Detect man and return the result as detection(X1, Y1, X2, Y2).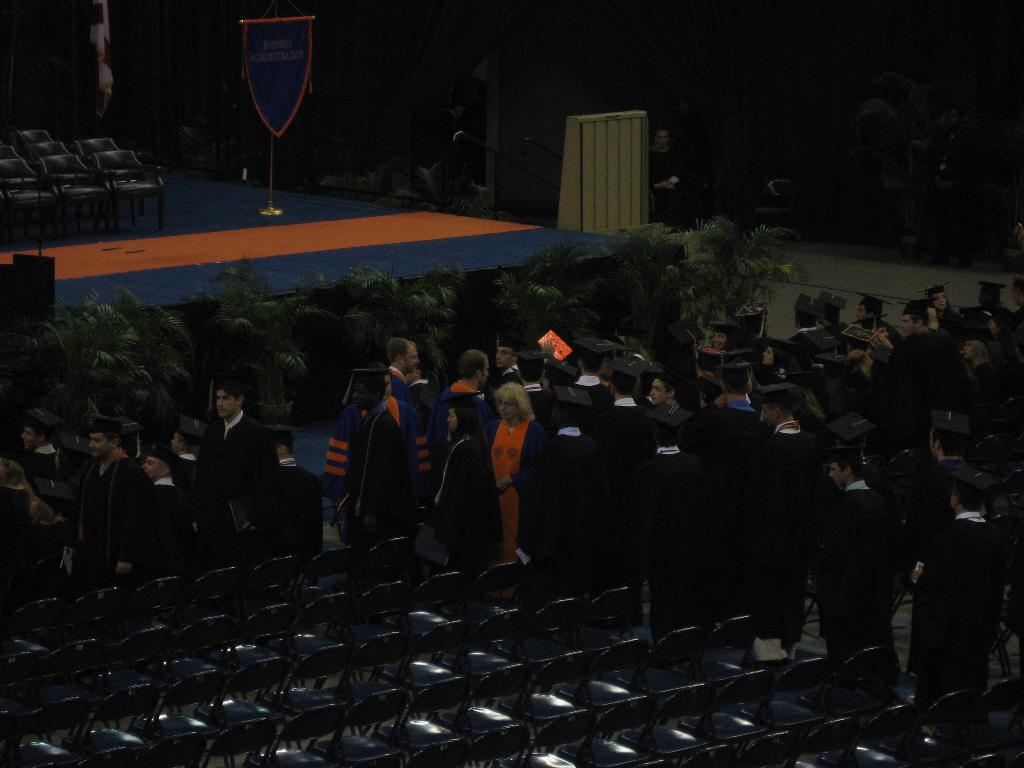
detection(135, 446, 172, 495).
